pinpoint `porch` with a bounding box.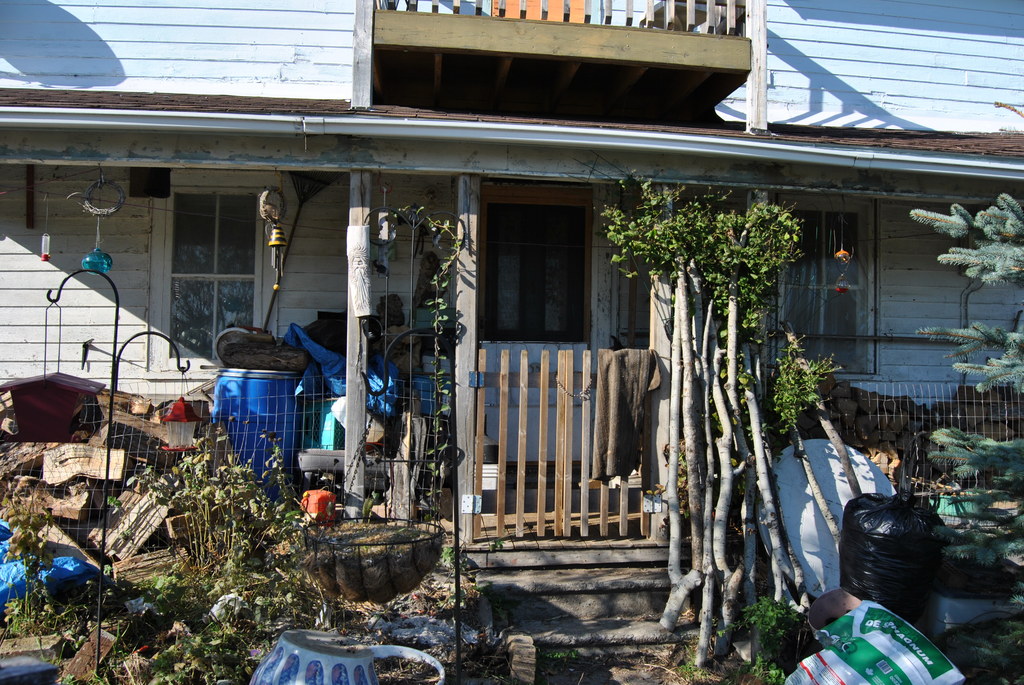
(left=4, top=313, right=1012, bottom=624).
